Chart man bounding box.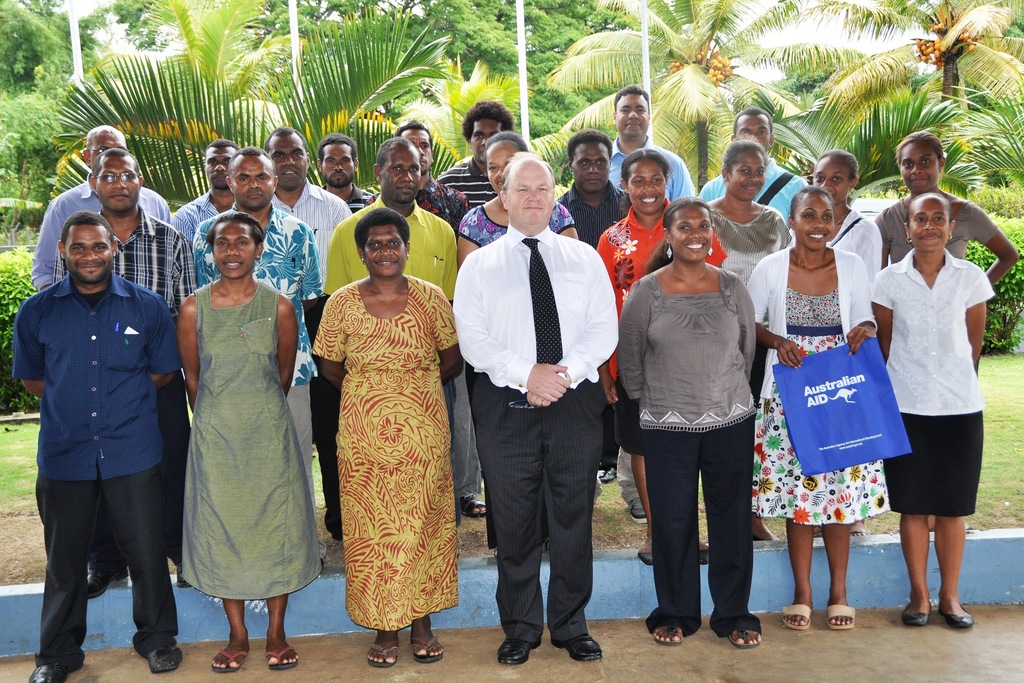
Charted: {"left": 451, "top": 151, "right": 620, "bottom": 667}.
